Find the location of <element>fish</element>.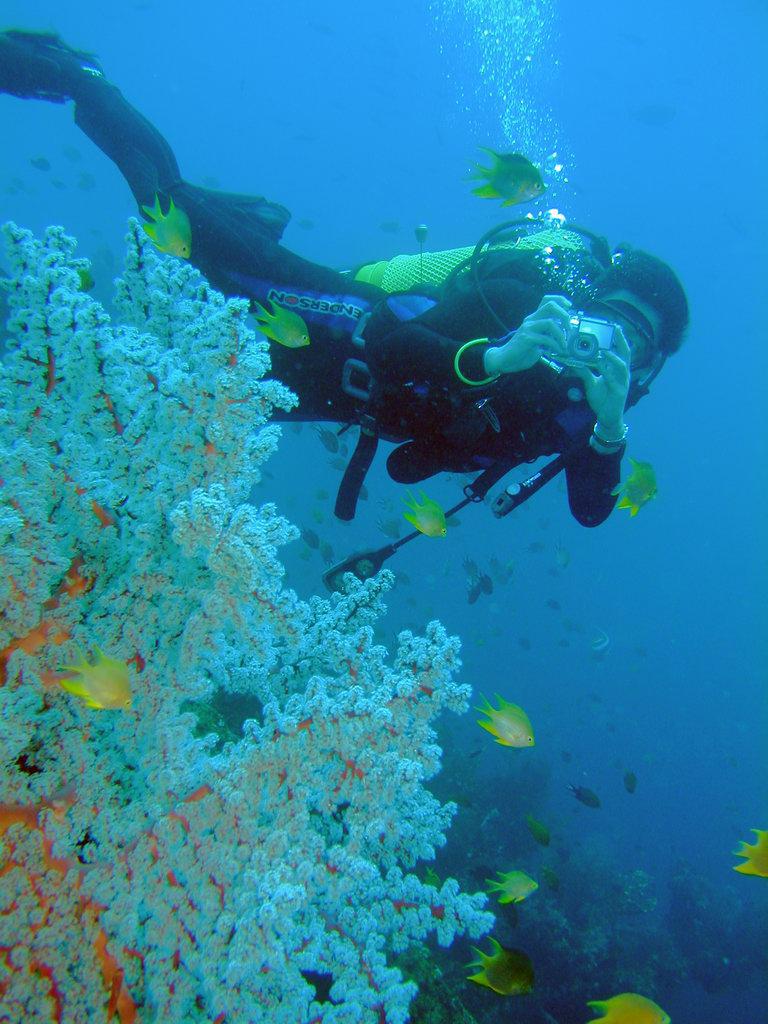
Location: bbox=(559, 752, 571, 762).
